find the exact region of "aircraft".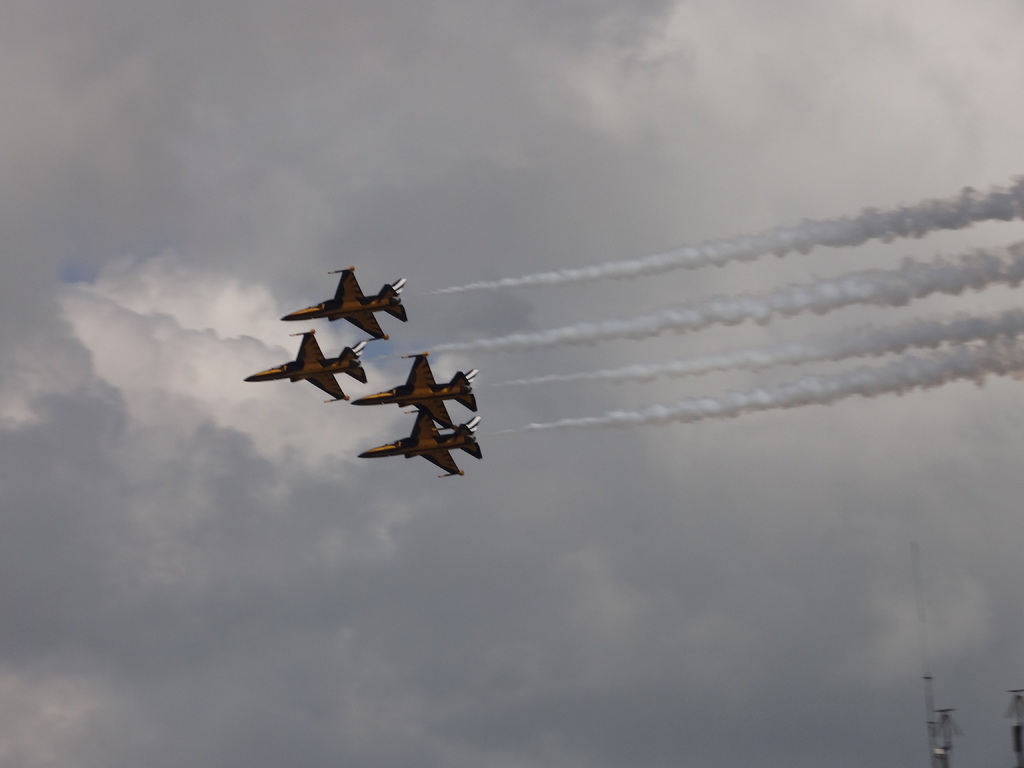
Exact region: left=348, top=351, right=478, bottom=431.
